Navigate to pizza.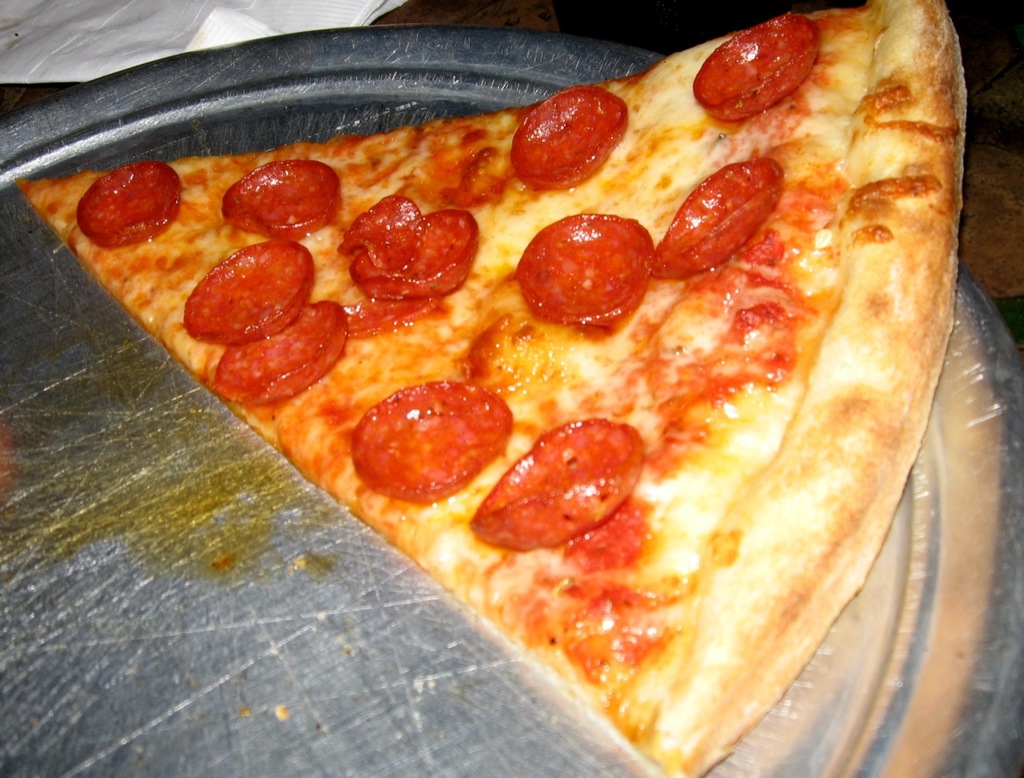
Navigation target: left=35, top=16, right=986, bottom=766.
